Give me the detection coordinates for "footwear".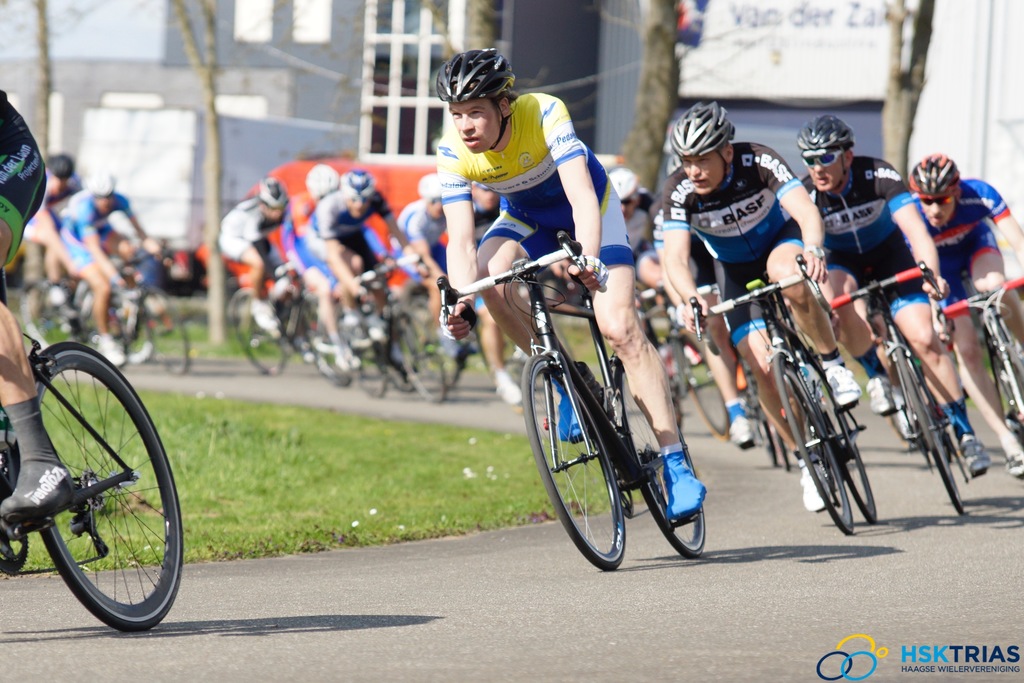
[left=729, top=418, right=754, bottom=448].
